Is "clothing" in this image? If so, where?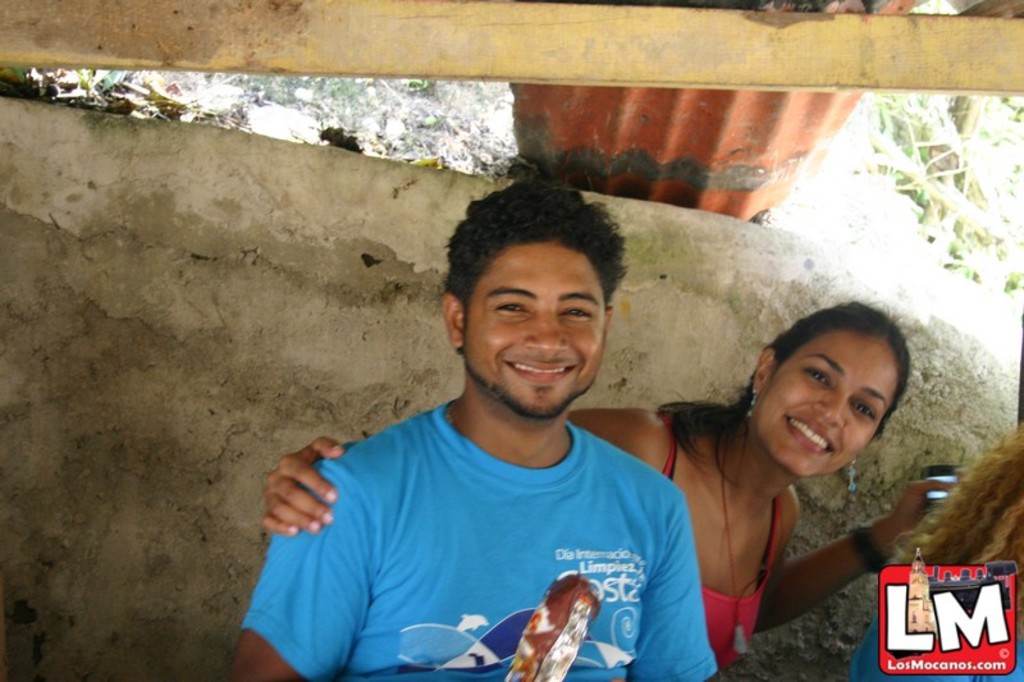
Yes, at {"left": 237, "top": 394, "right": 717, "bottom": 681}.
